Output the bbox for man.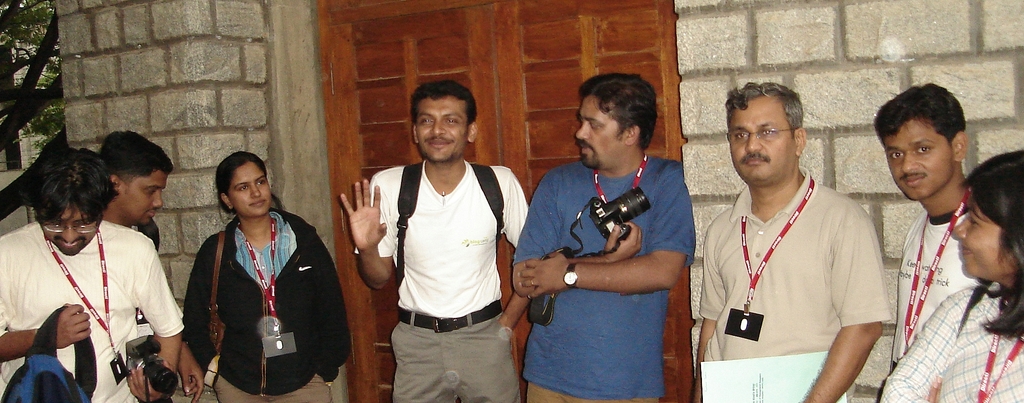
rect(500, 75, 684, 402).
